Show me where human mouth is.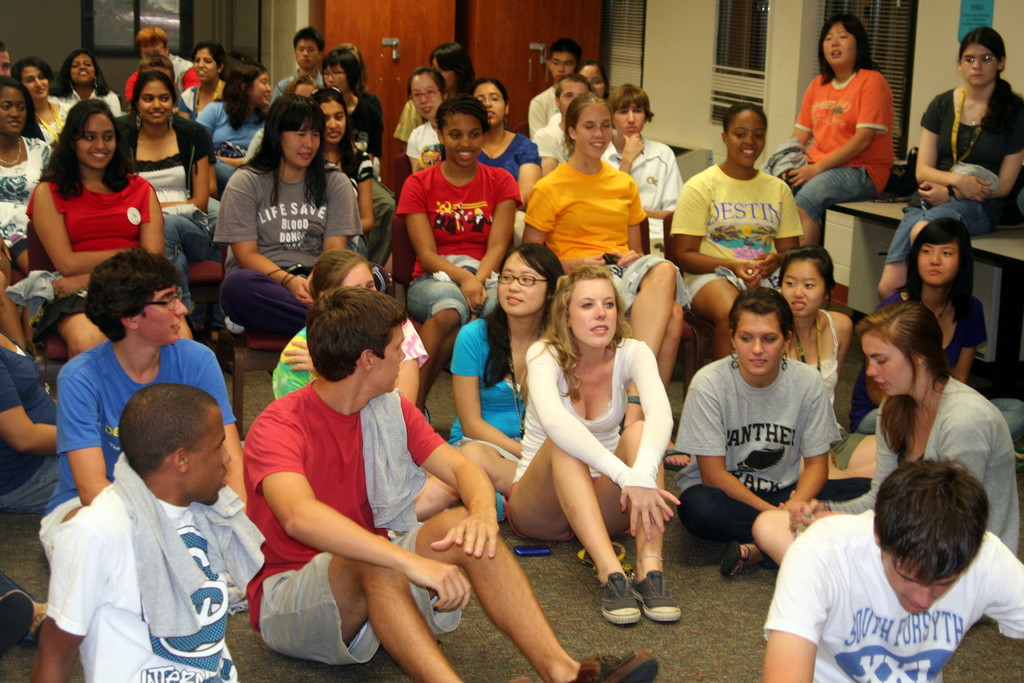
human mouth is at box=[925, 267, 941, 273].
